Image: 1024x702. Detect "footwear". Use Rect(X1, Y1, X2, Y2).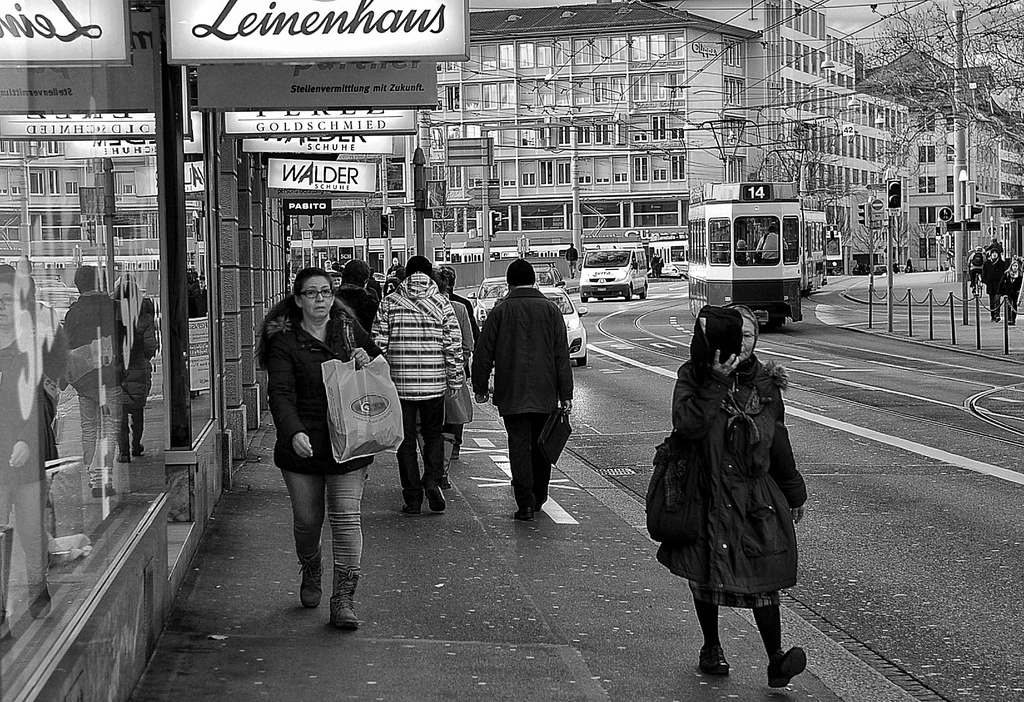
Rect(701, 642, 733, 678).
